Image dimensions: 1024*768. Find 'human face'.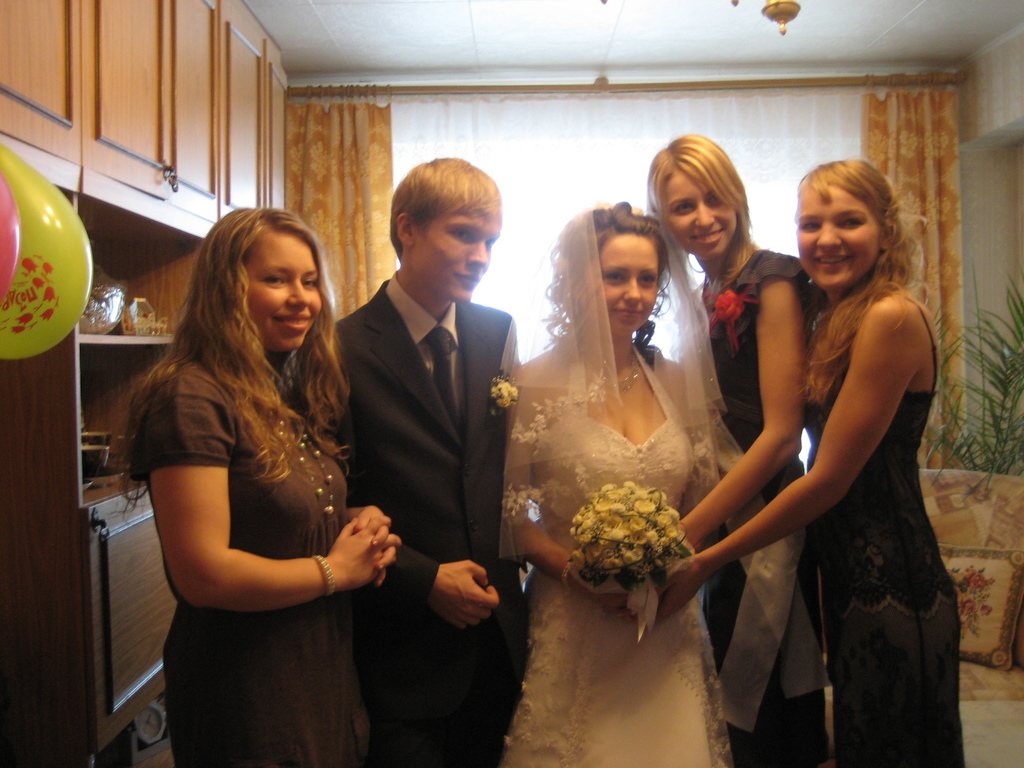
box=[664, 170, 737, 260].
